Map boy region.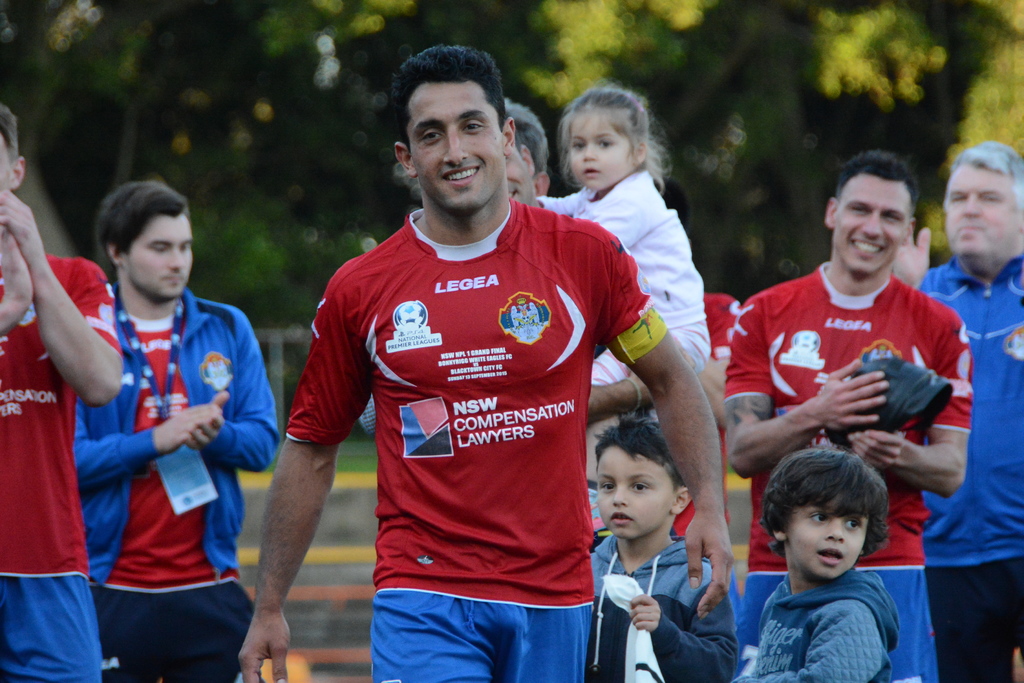
Mapped to [x1=749, y1=429, x2=929, y2=661].
